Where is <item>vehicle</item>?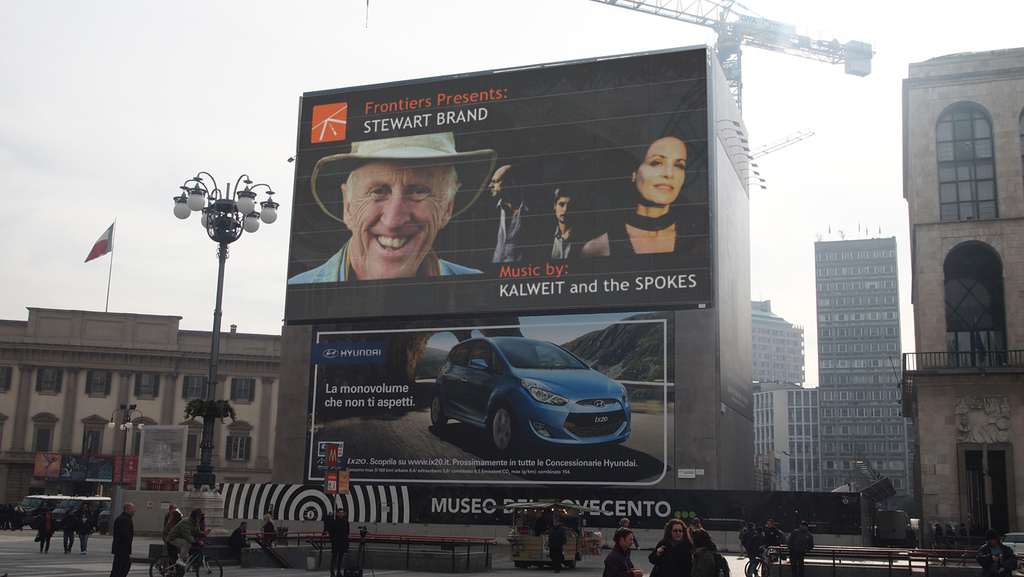
BBox(997, 531, 1023, 557).
